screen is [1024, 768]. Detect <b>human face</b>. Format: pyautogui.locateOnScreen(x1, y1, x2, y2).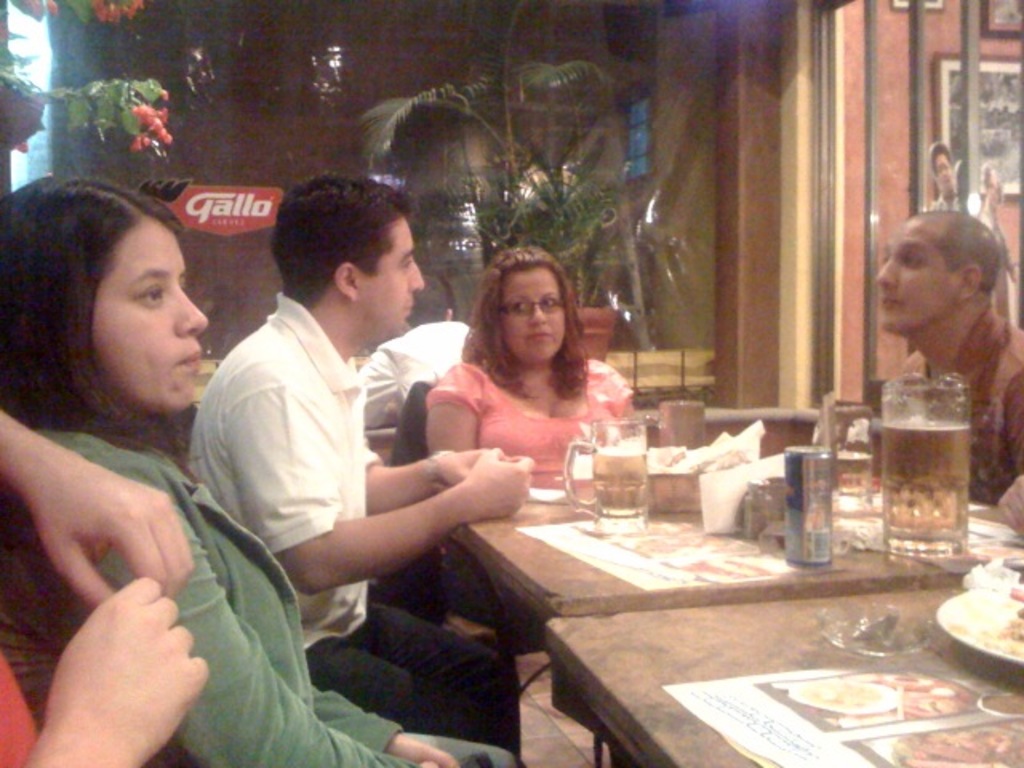
pyautogui.locateOnScreen(874, 218, 958, 331).
